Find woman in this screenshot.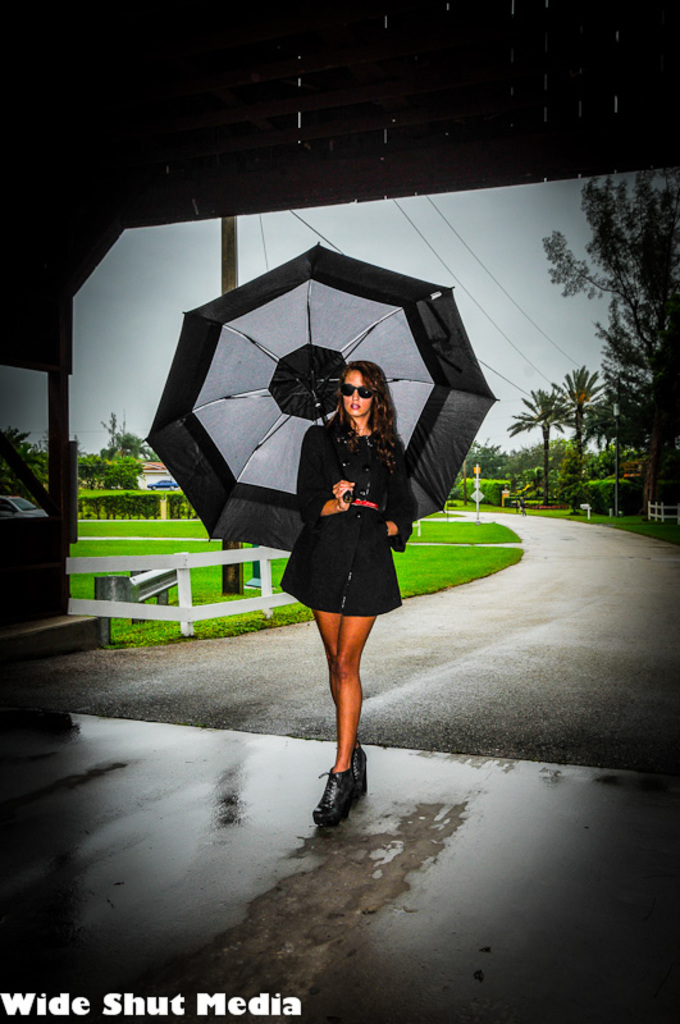
The bounding box for woman is Rect(268, 360, 444, 844).
